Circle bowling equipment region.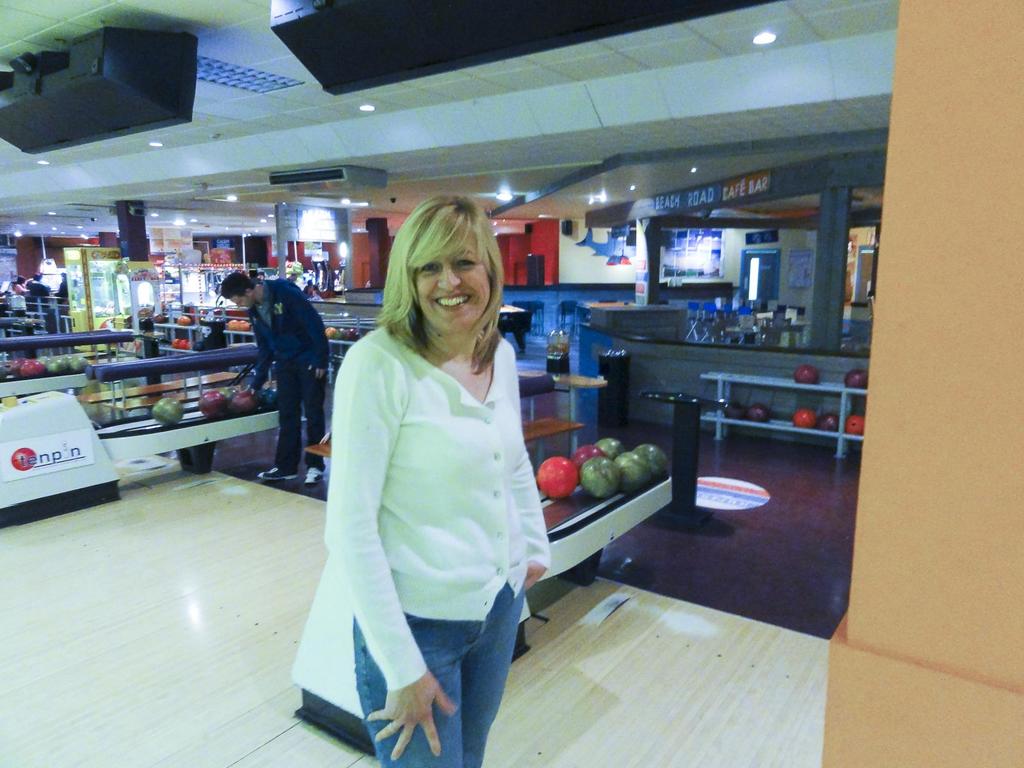
Region: [744,398,772,426].
